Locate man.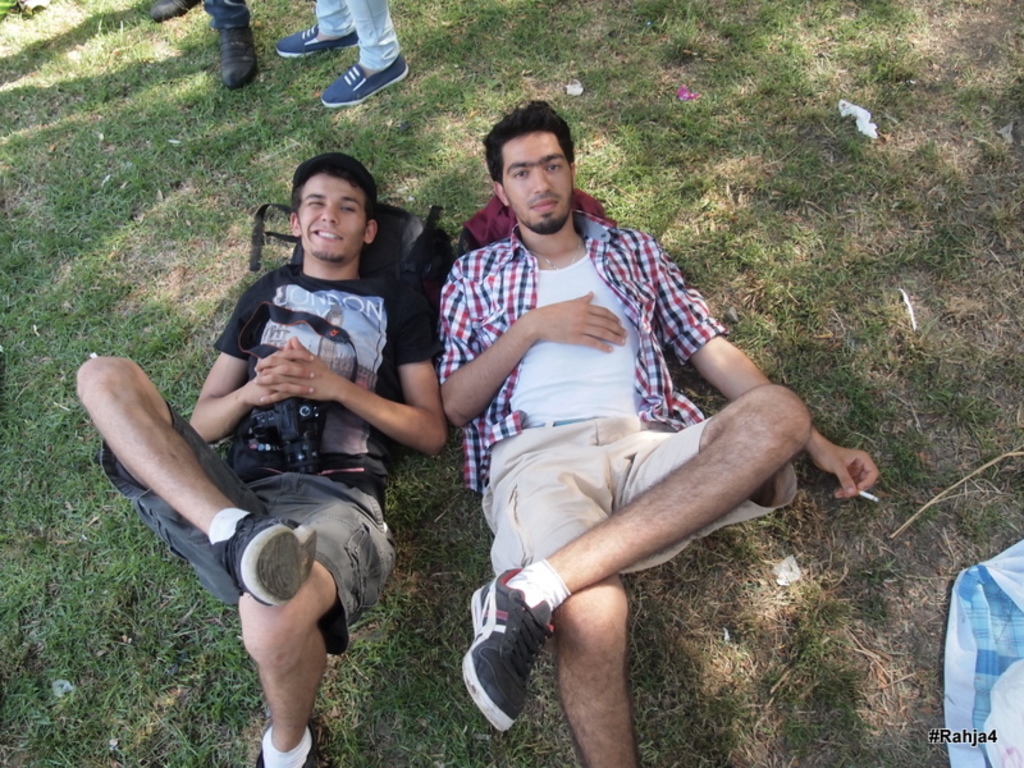
Bounding box: {"left": 399, "top": 109, "right": 850, "bottom": 745}.
